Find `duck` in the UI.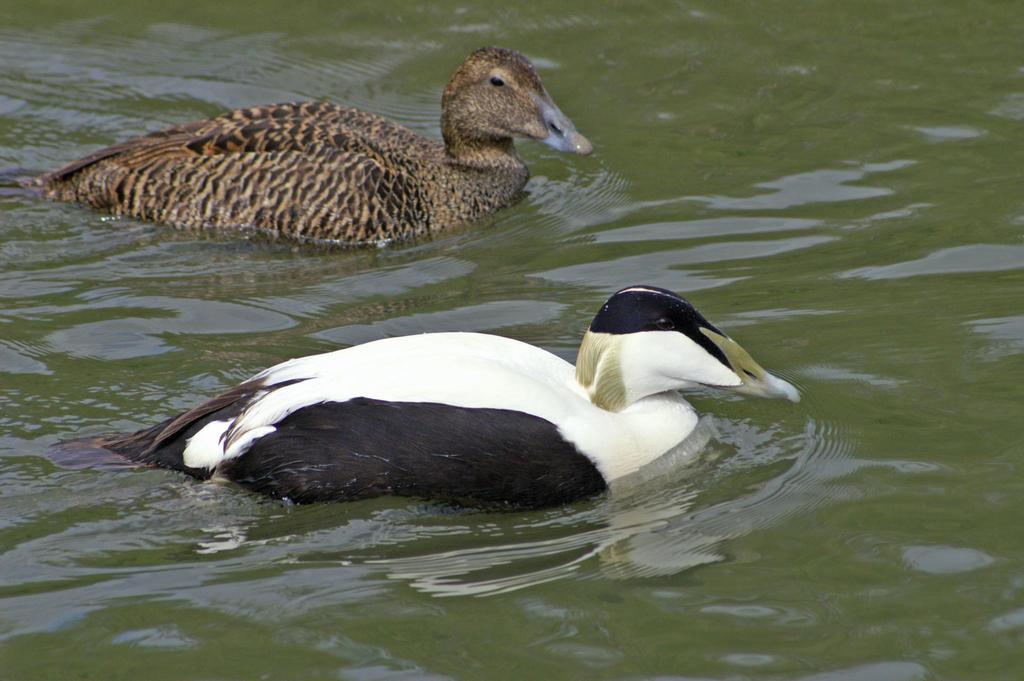
UI element at pyautogui.locateOnScreen(42, 284, 798, 514).
